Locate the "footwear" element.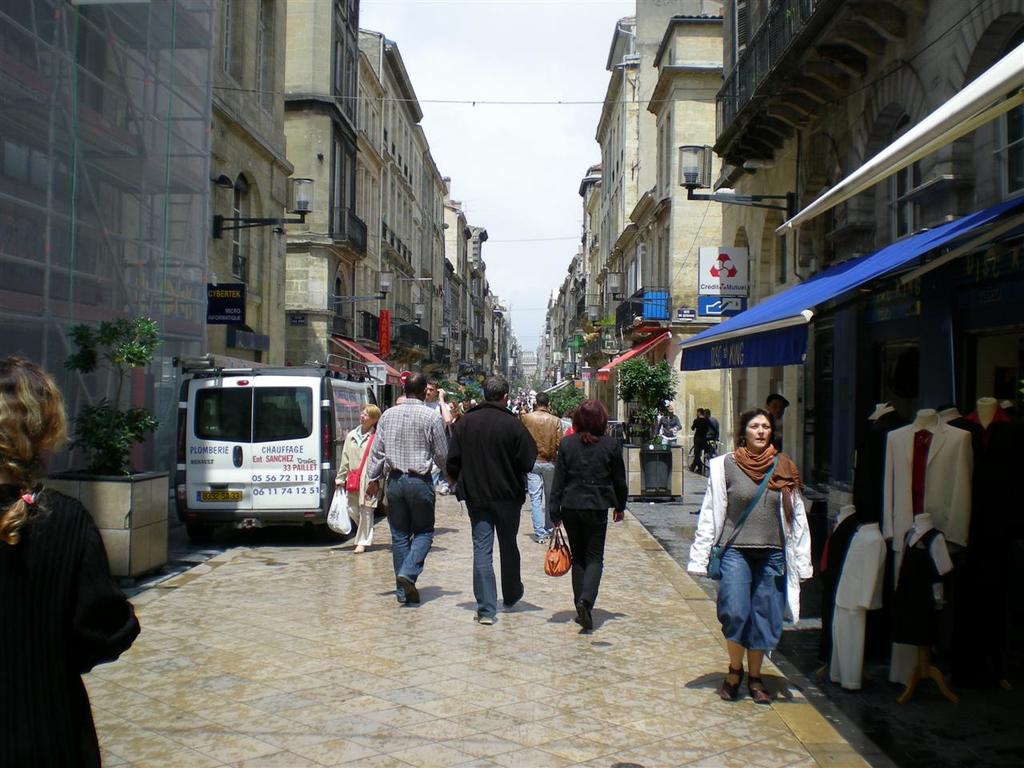
Element bbox: crop(394, 577, 420, 605).
